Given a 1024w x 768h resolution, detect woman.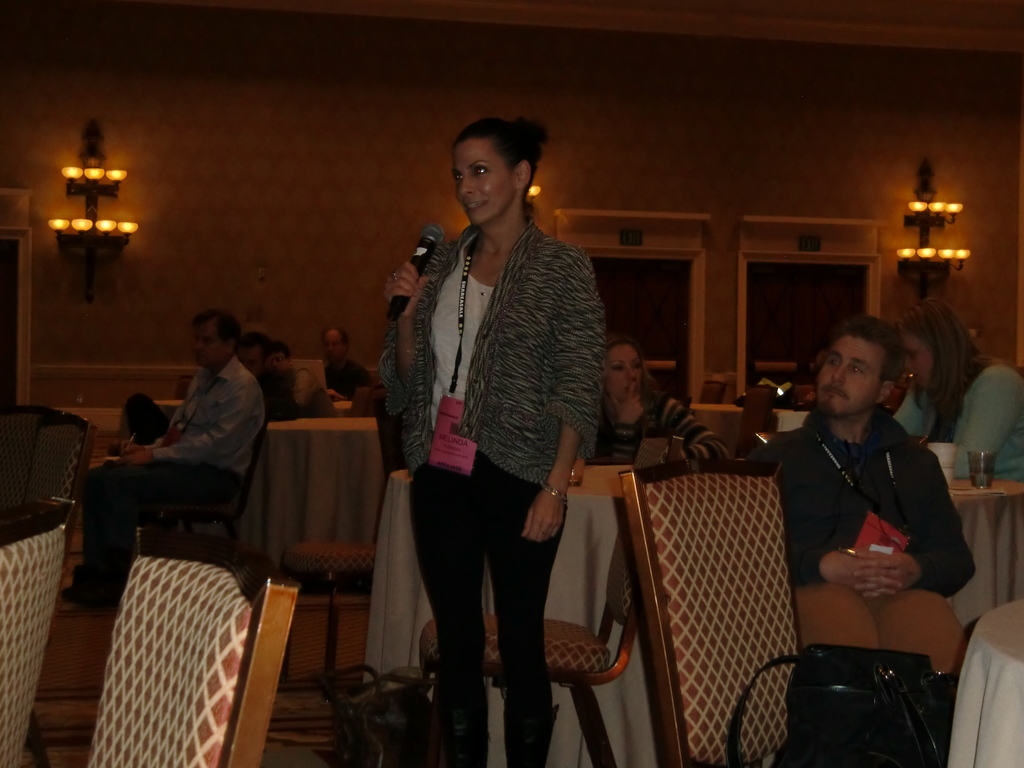
893 300 1023 480.
